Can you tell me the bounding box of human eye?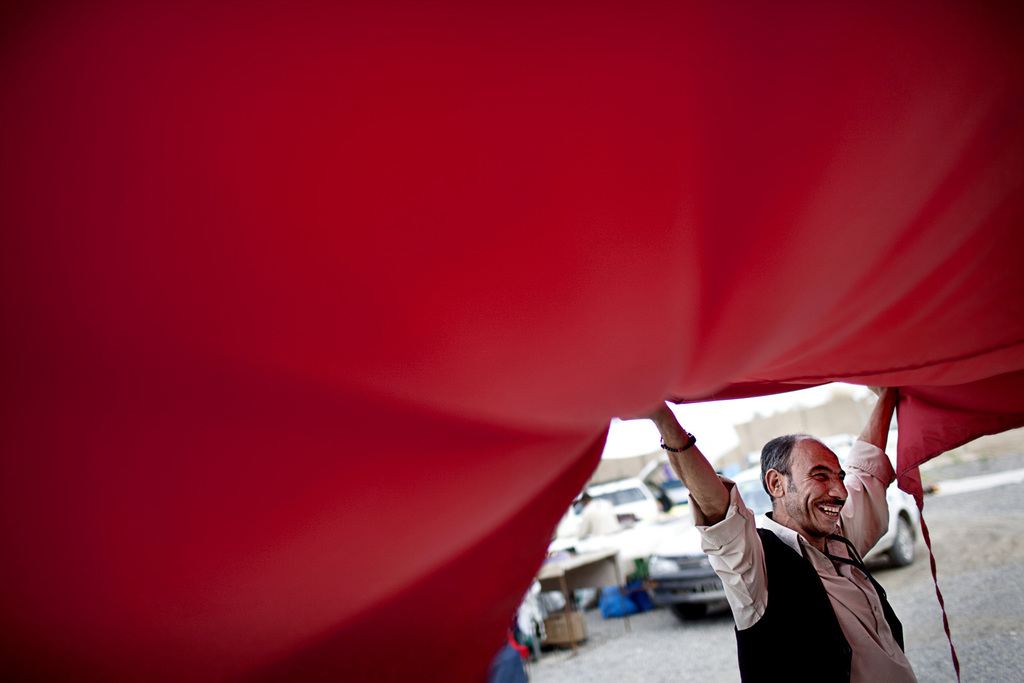
[left=804, top=465, right=830, bottom=483].
